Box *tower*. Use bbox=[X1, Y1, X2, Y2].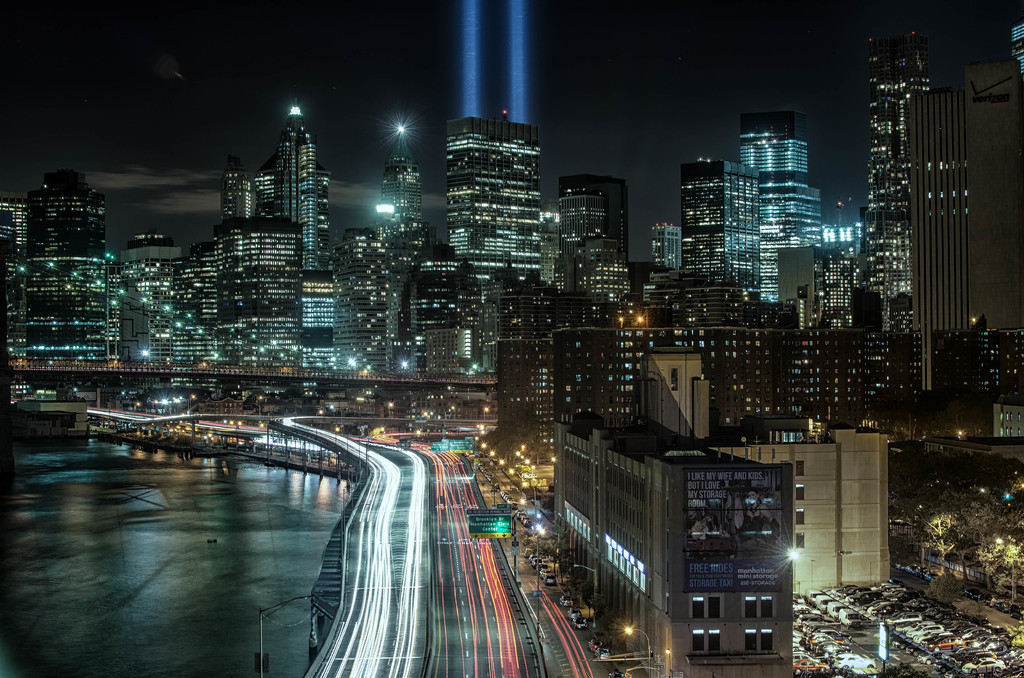
bbox=[917, 58, 1023, 327].
